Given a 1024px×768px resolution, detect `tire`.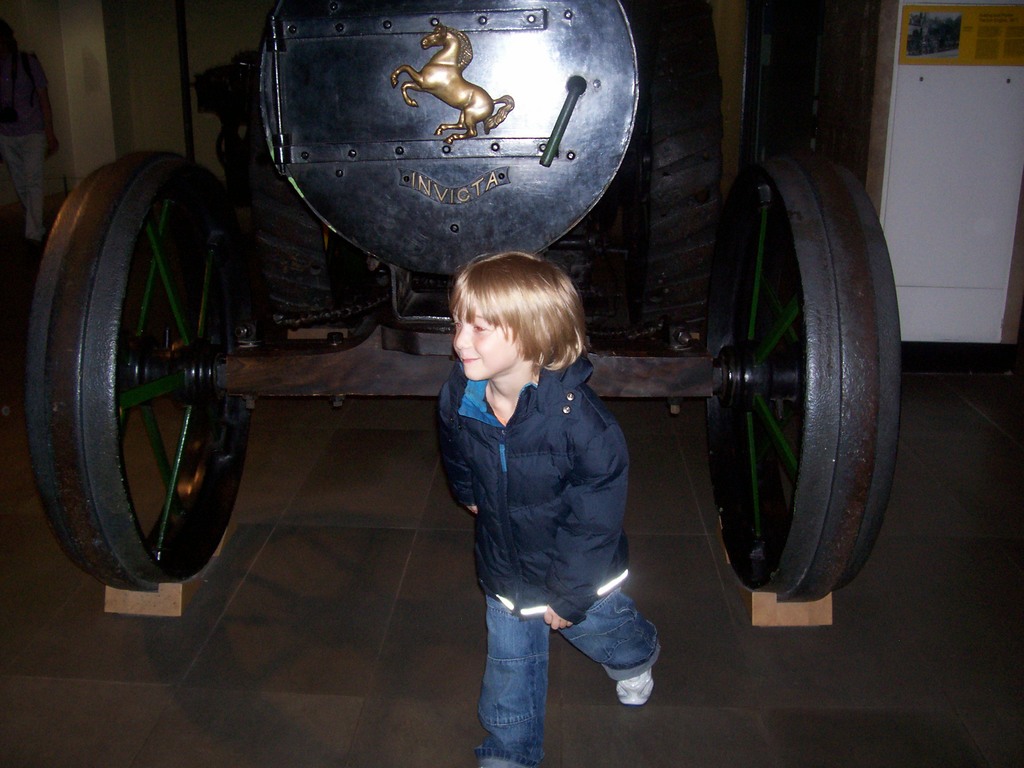
select_region(625, 0, 721, 336).
